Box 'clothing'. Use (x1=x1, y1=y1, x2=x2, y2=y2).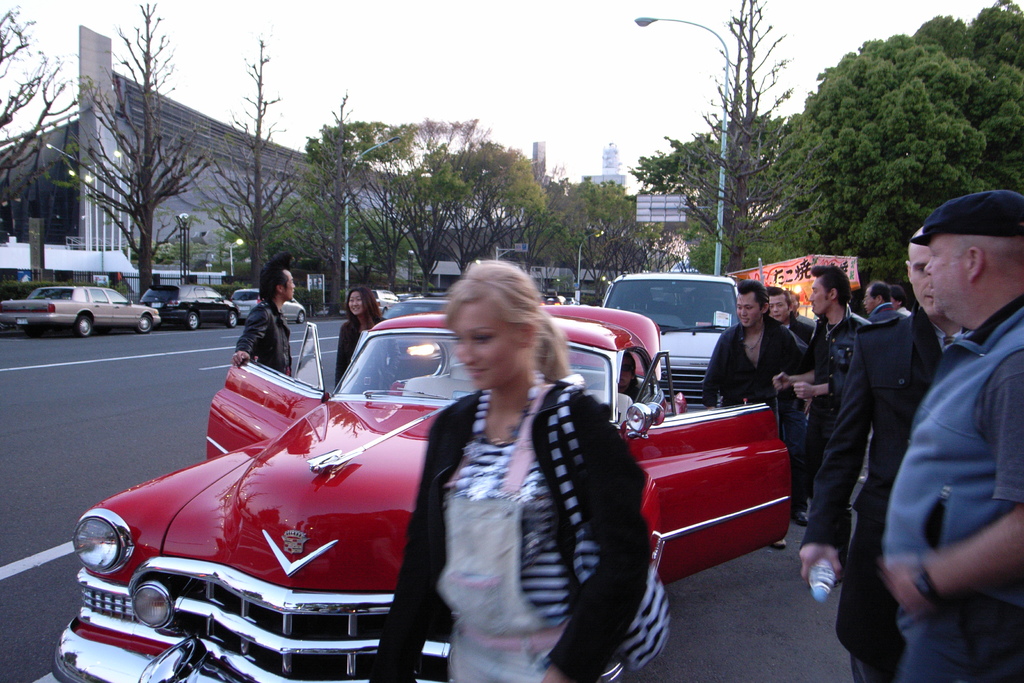
(x1=229, y1=297, x2=298, y2=386).
